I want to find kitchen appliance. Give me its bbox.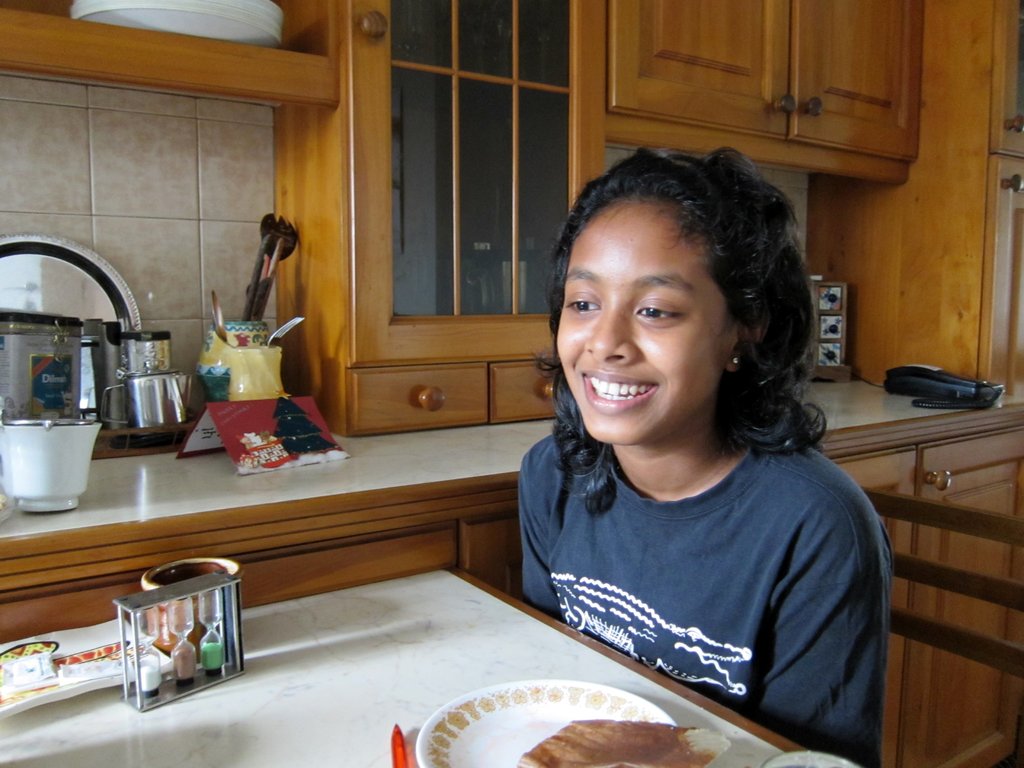
x1=0 y1=232 x2=141 y2=329.
